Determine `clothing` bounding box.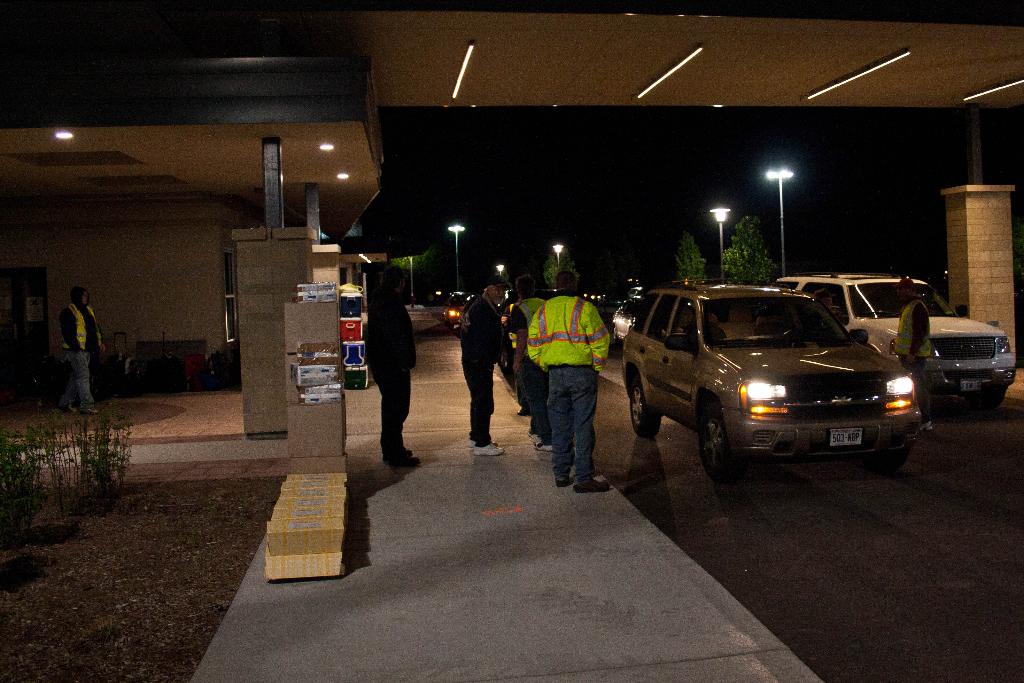
Determined: (458,298,505,457).
